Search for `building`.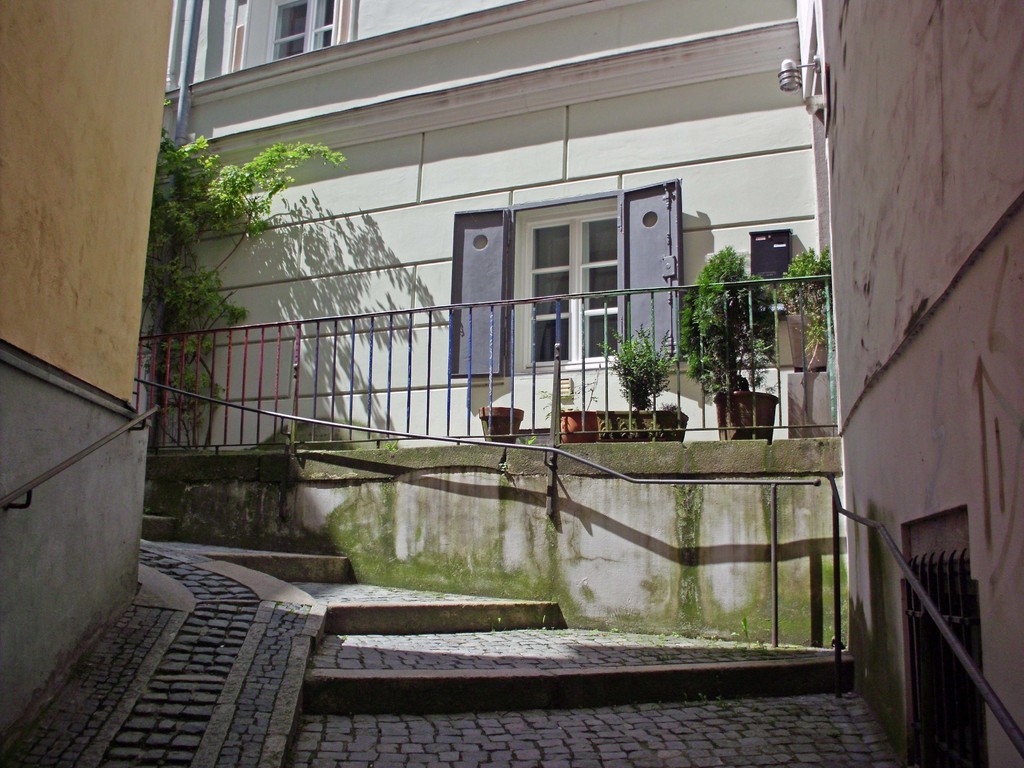
Found at 127/0/852/486.
